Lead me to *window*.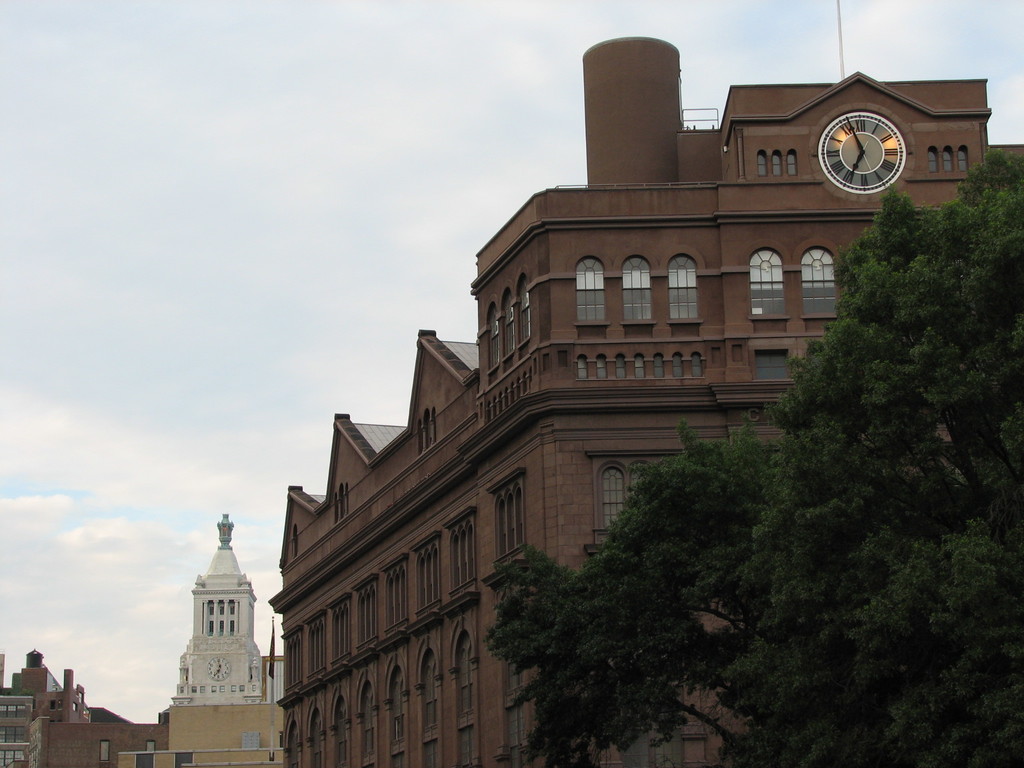
Lead to (692, 356, 703, 376).
